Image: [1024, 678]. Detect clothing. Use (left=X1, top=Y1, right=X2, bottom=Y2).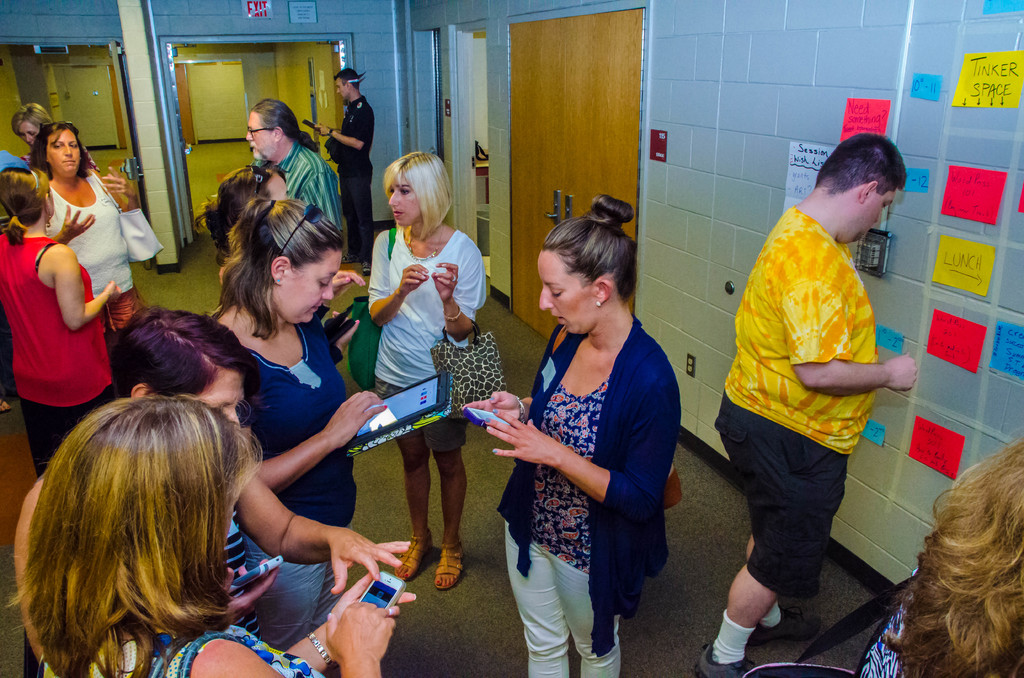
(left=44, top=167, right=136, bottom=346).
